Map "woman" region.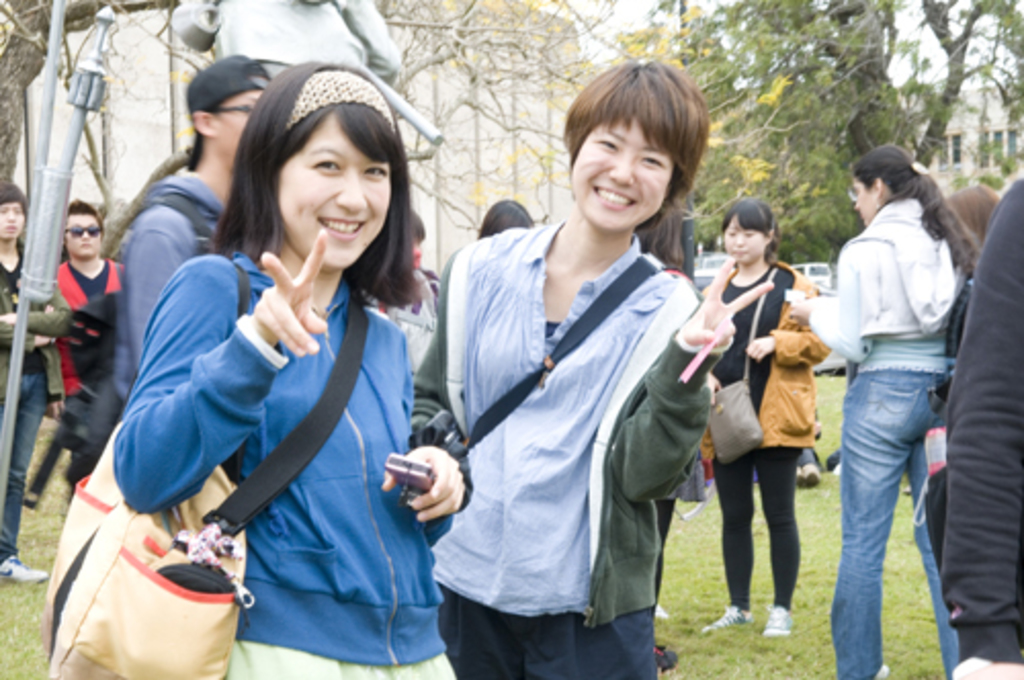
Mapped to (784,150,985,676).
